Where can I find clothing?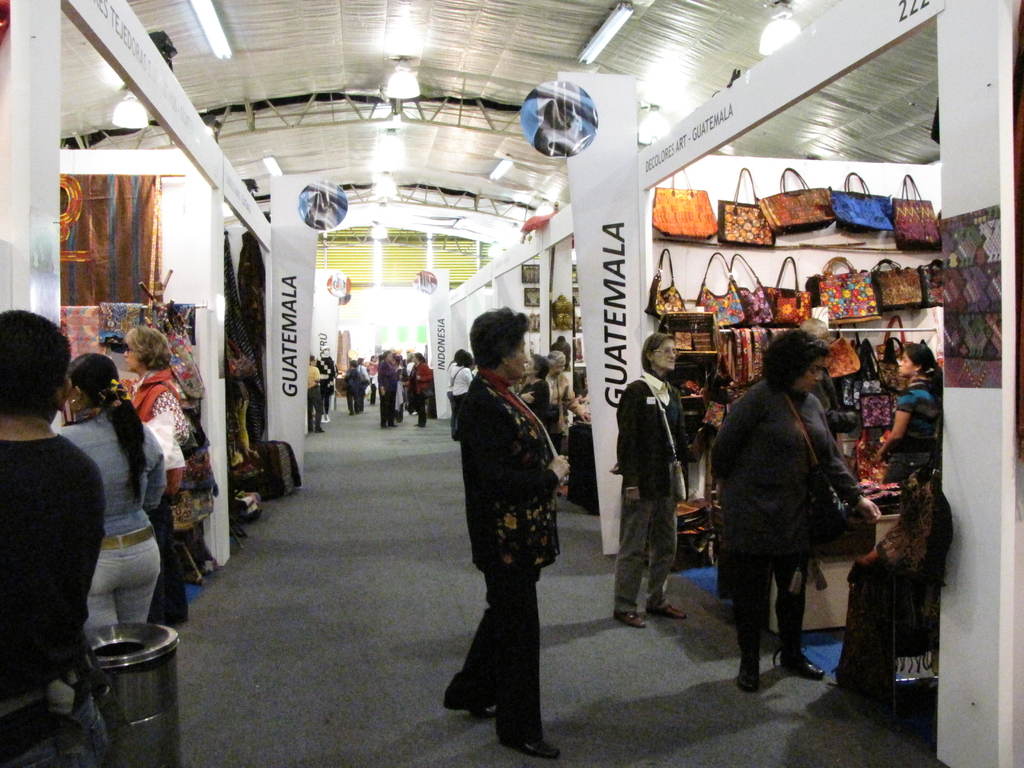
You can find it at <region>449, 362, 470, 434</region>.
